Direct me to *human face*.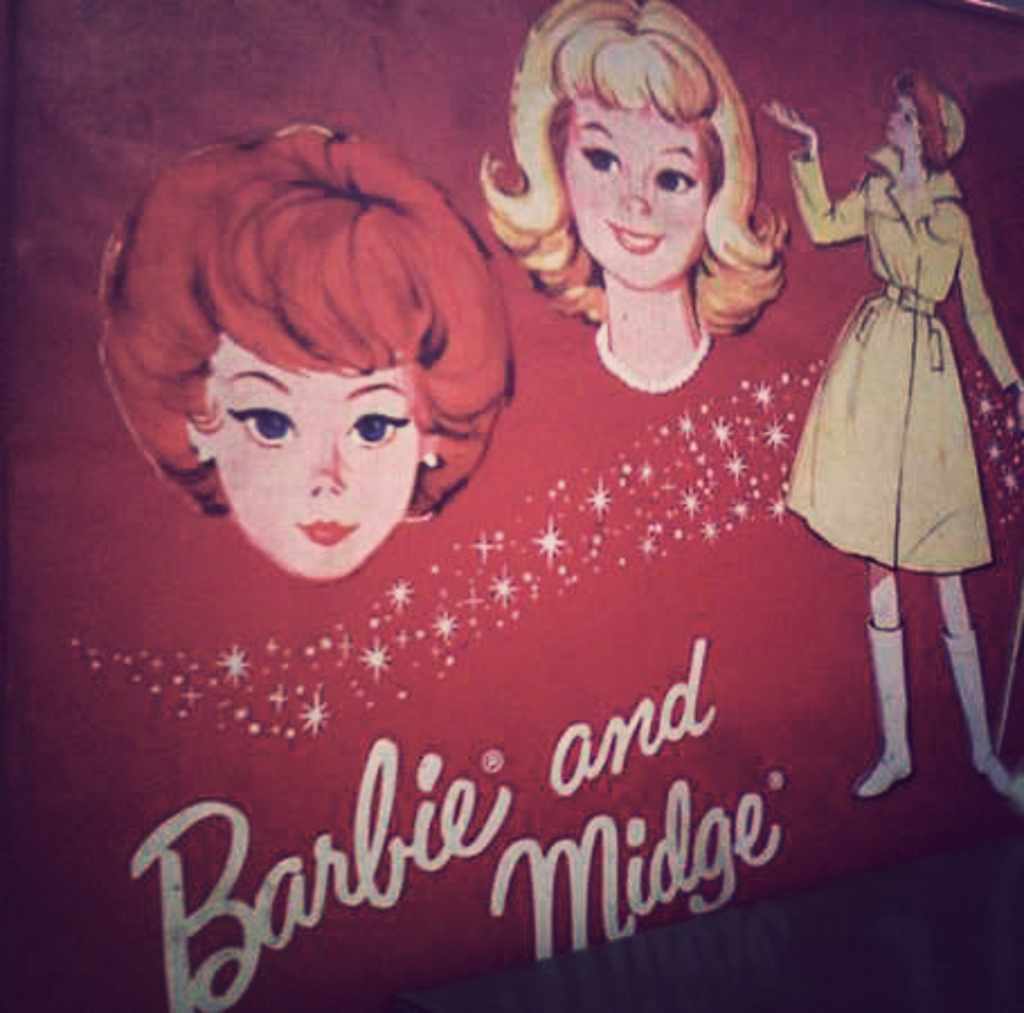
Direction: bbox(887, 97, 914, 149).
